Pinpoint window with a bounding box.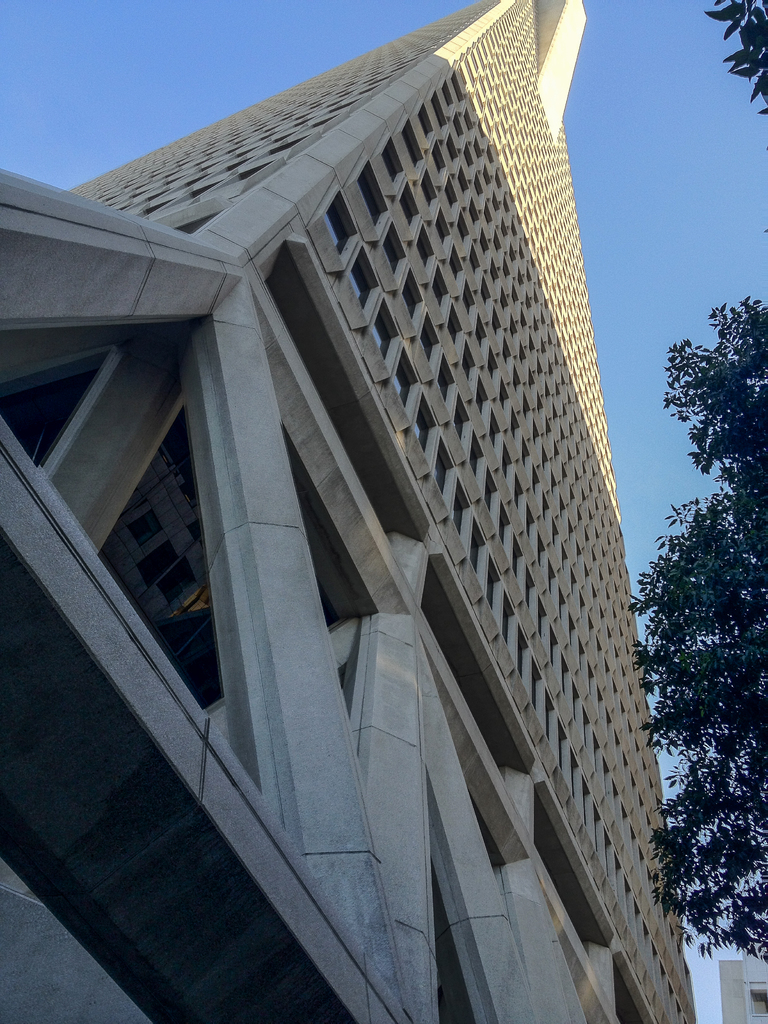
region(531, 659, 546, 731).
